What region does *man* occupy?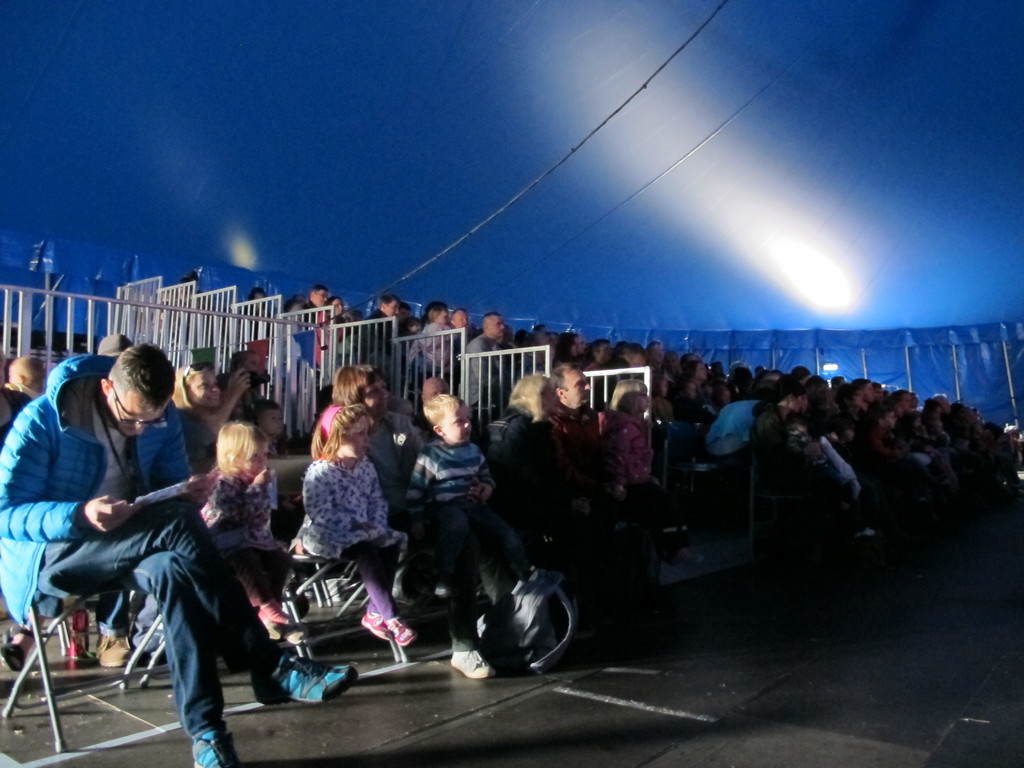
[890,390,913,417].
